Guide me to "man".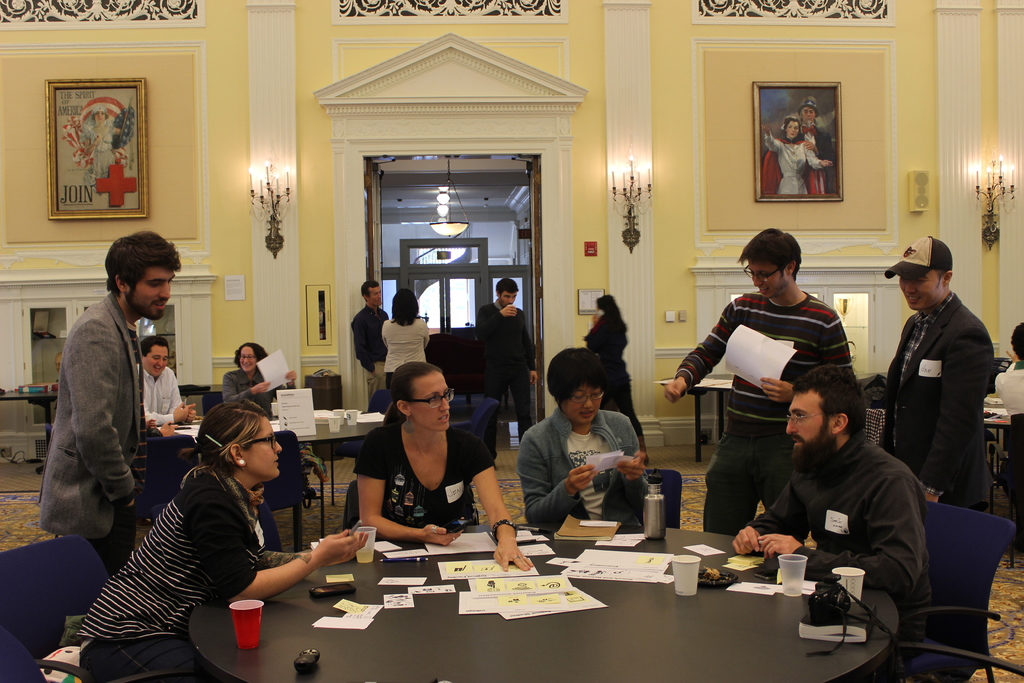
Guidance: 877 236 1002 534.
